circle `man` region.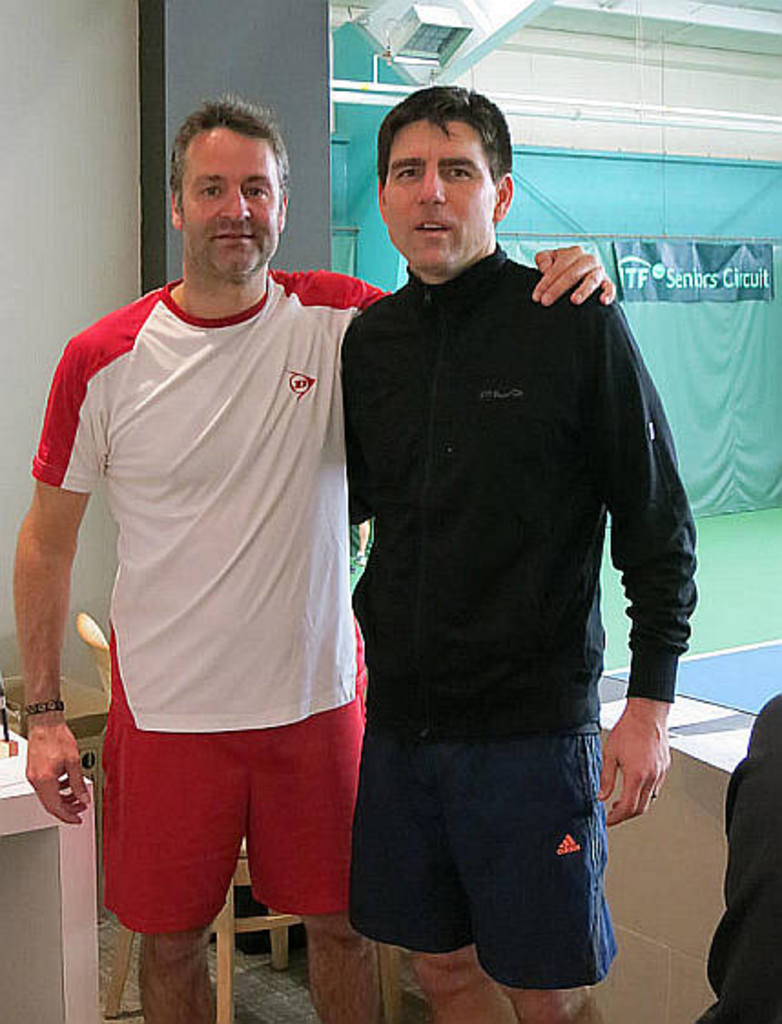
Region: [5, 109, 618, 1022].
